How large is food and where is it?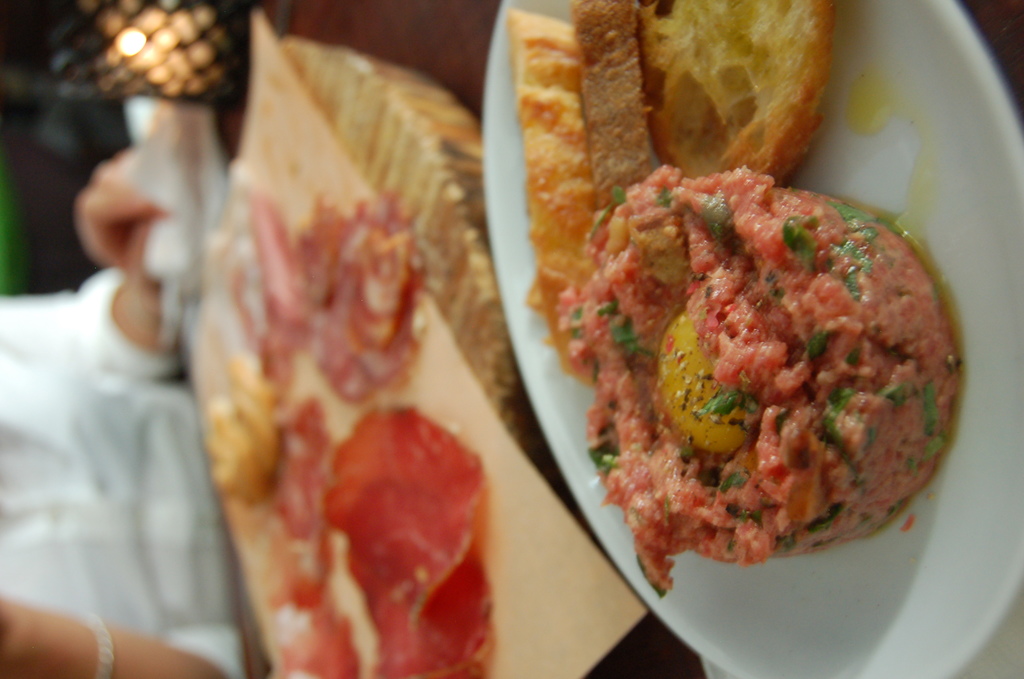
Bounding box: [505, 7, 591, 375].
